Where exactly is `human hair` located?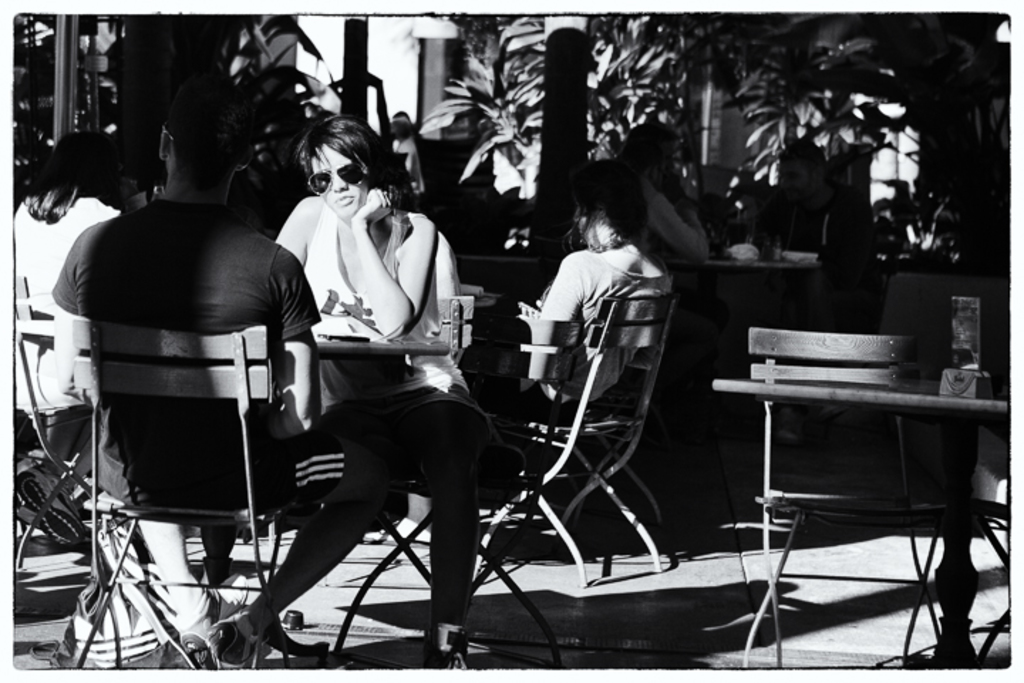
Its bounding box is 159, 73, 252, 174.
